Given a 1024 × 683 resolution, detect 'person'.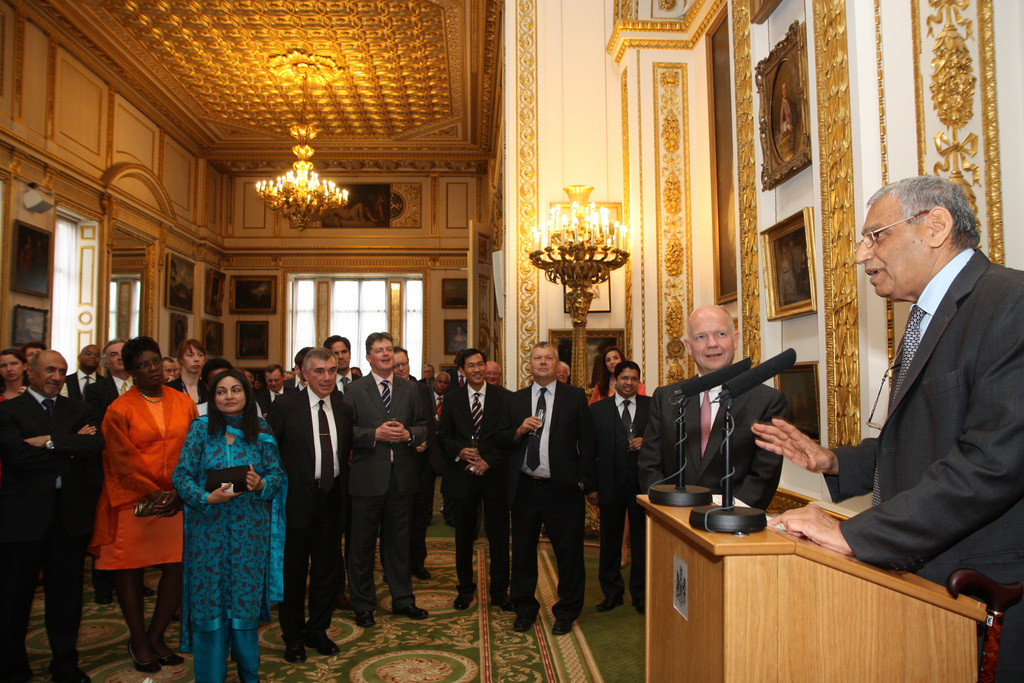
left=562, top=361, right=566, bottom=374.
